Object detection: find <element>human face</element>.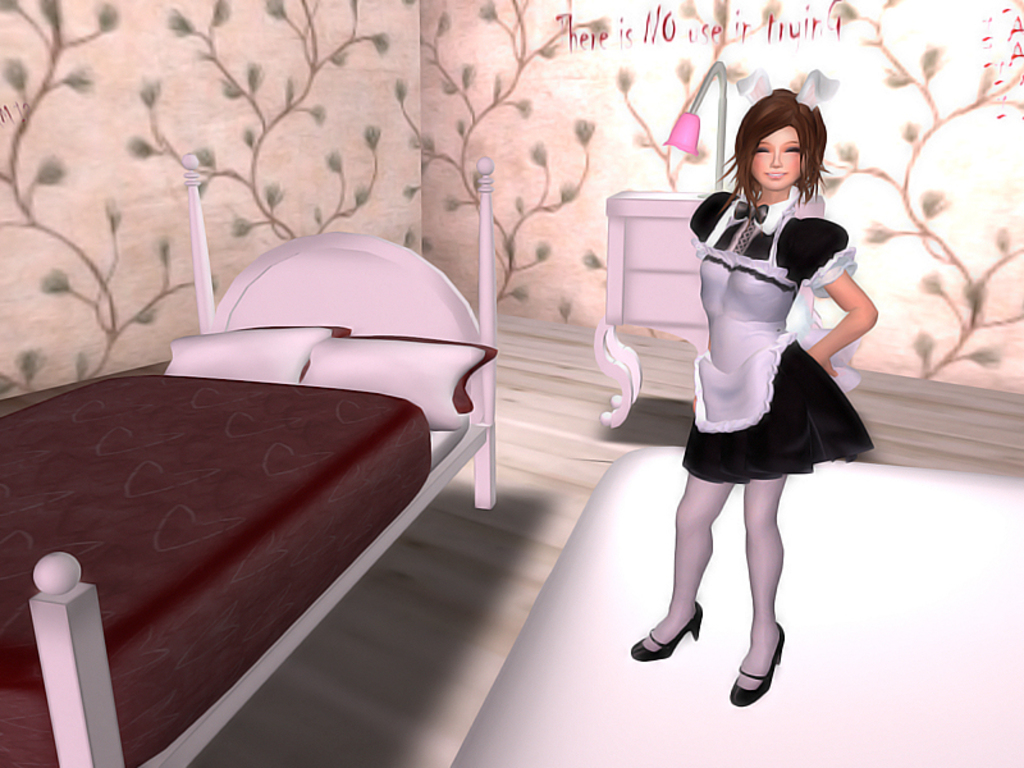
753 128 806 187.
